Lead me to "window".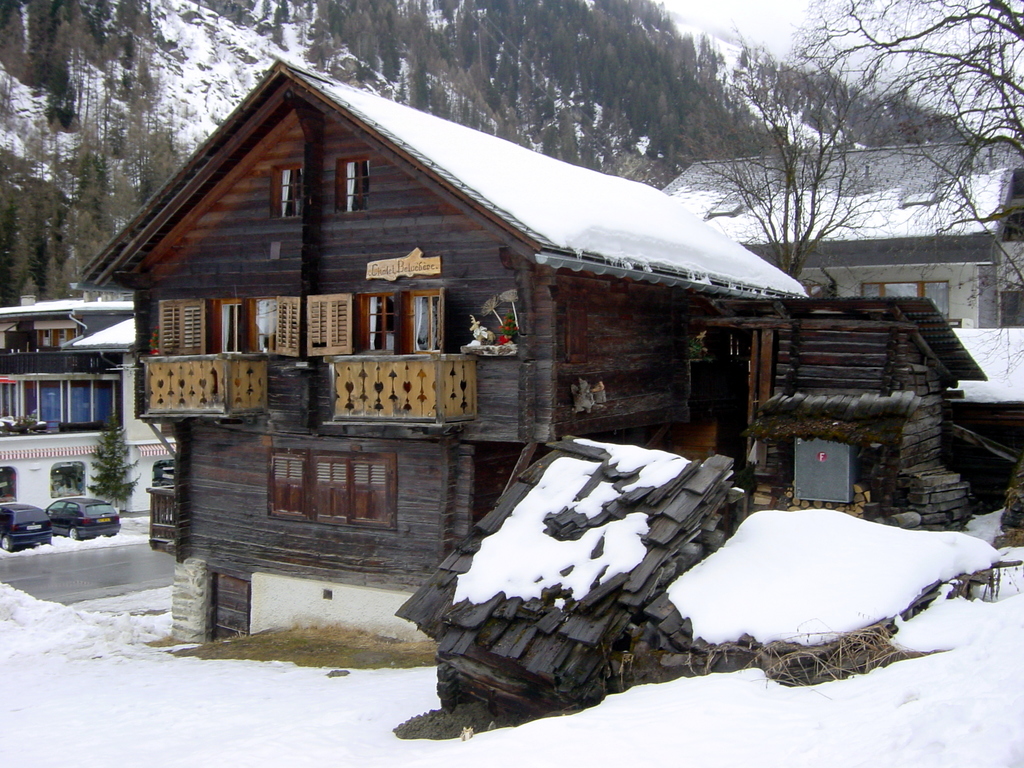
Lead to Rect(358, 294, 452, 342).
